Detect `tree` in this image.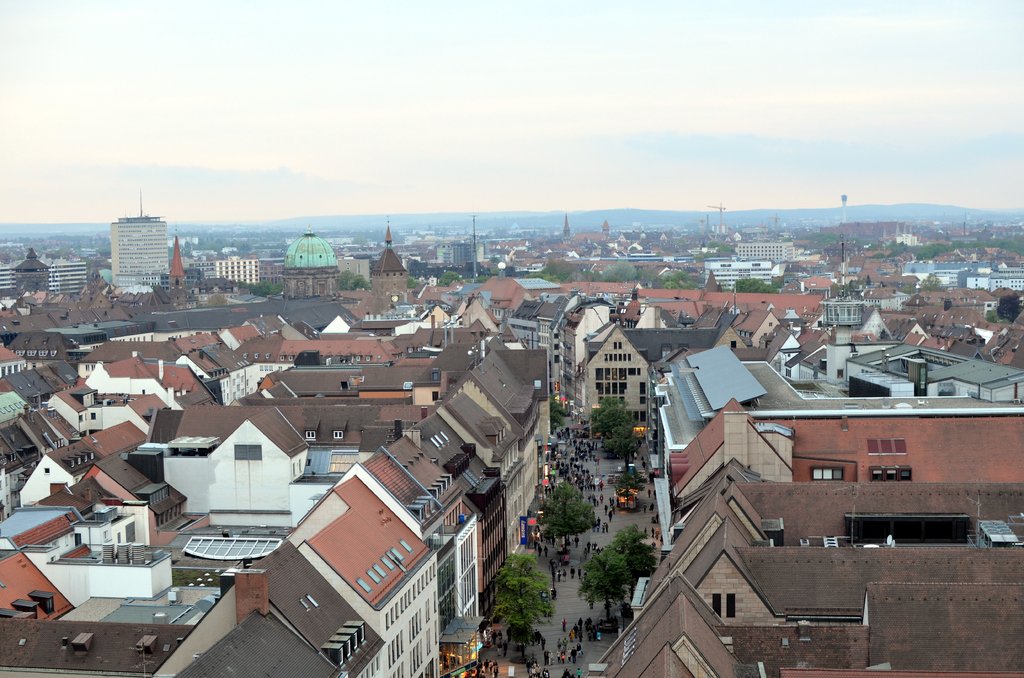
Detection: detection(547, 398, 570, 426).
